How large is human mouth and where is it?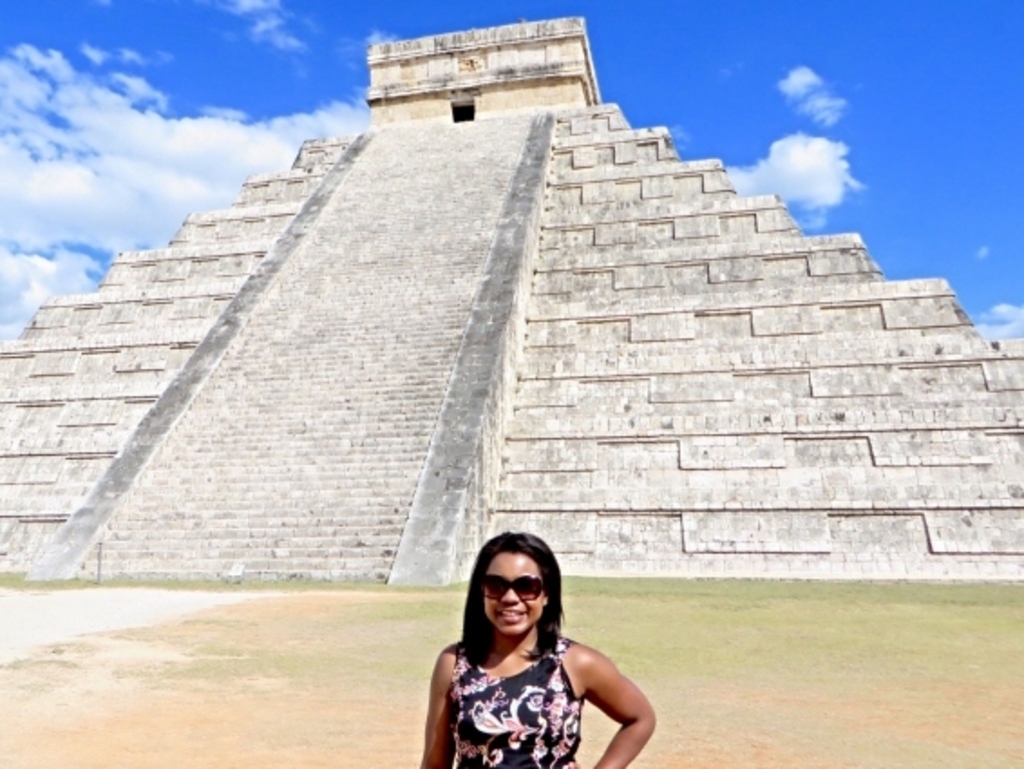
Bounding box: 498 606 526 621.
